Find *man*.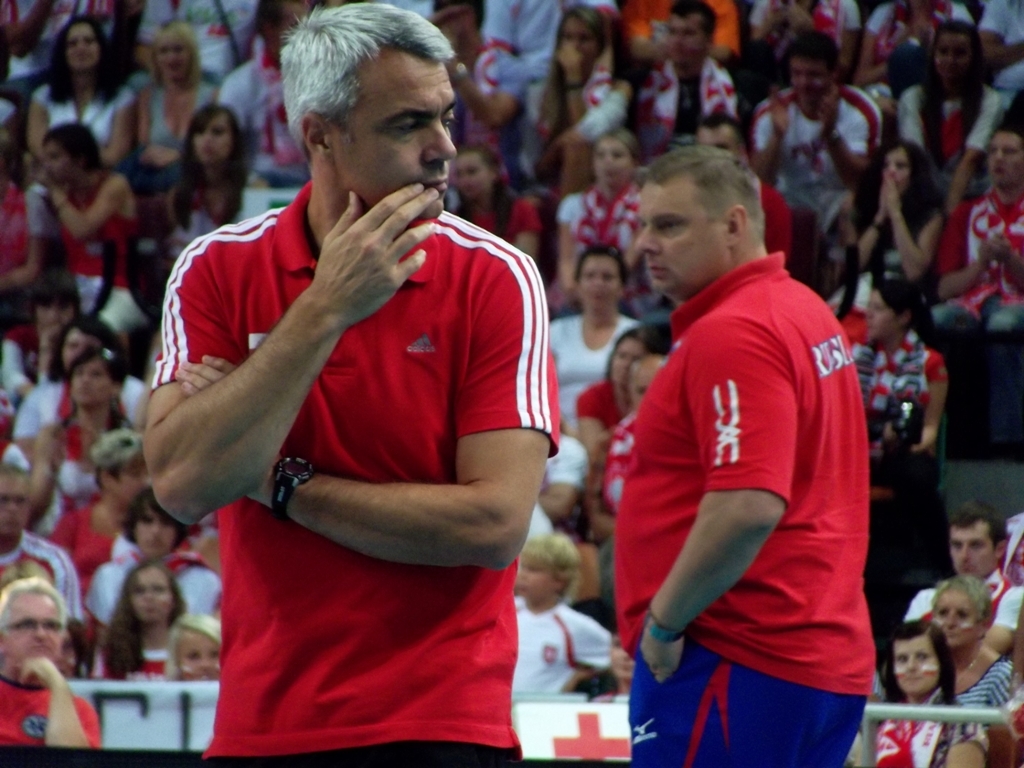
0, 455, 86, 637.
